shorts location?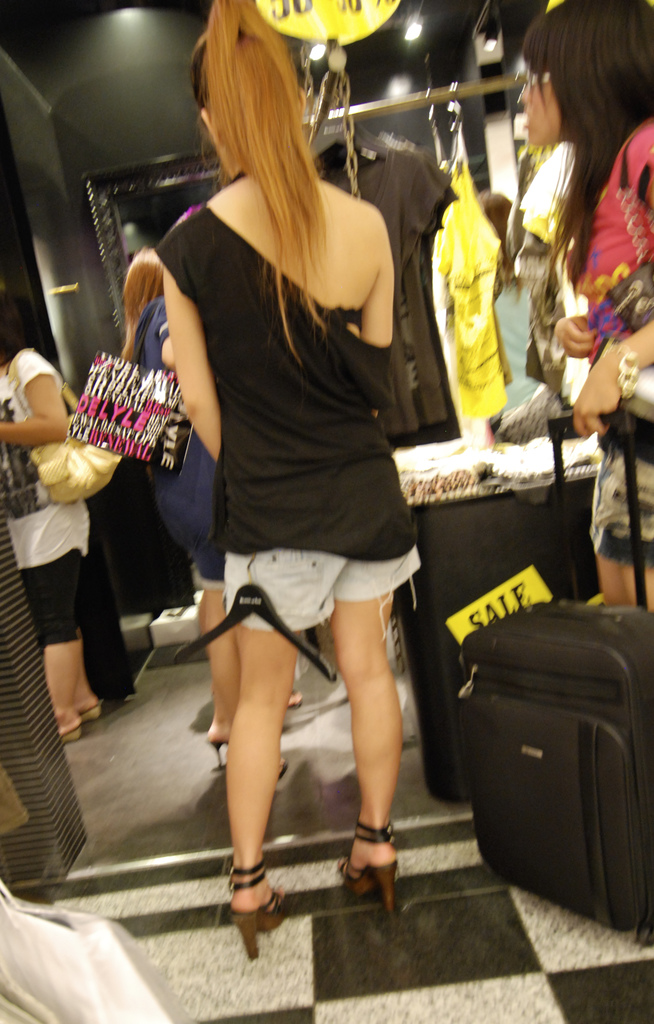
l=589, t=420, r=653, b=562
